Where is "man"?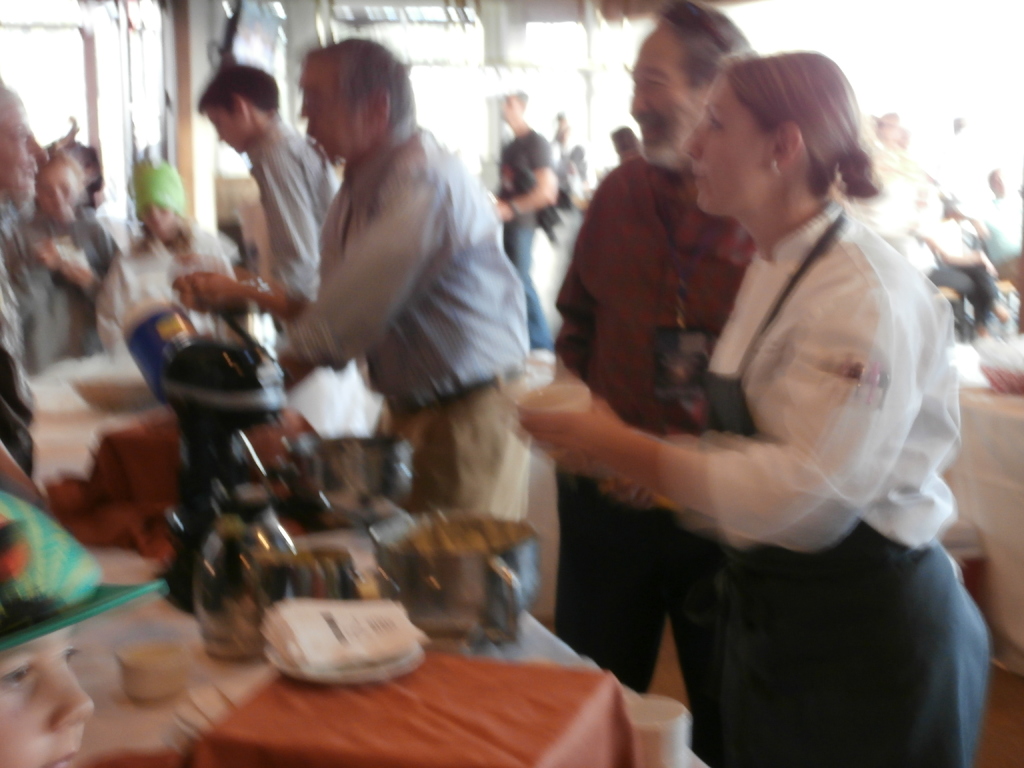
196/58/341/435.
